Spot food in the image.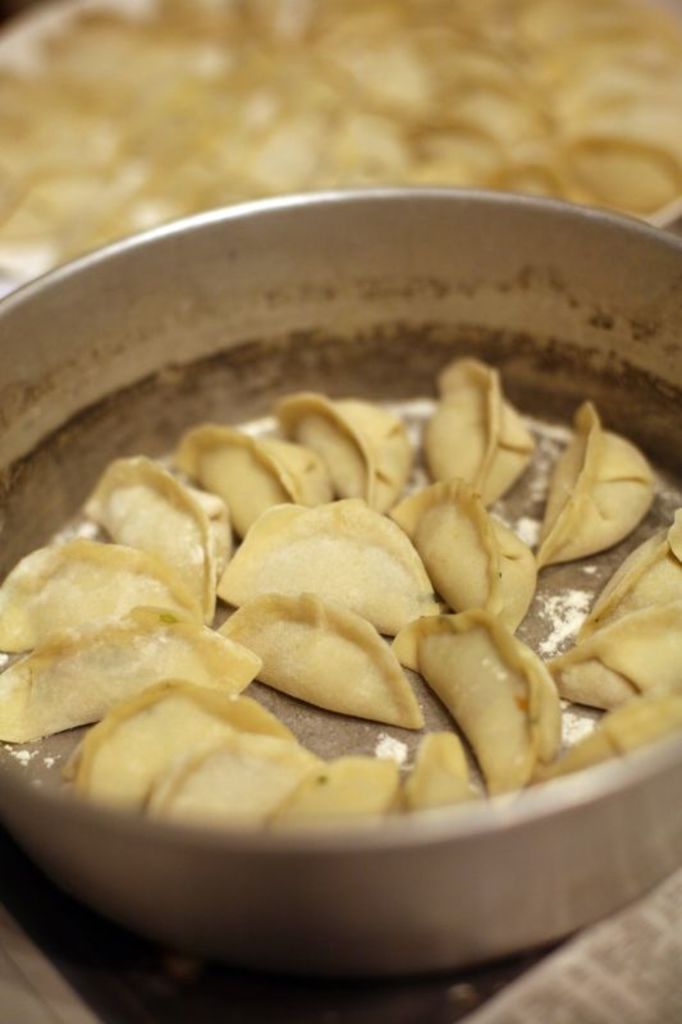
food found at l=214, t=494, r=447, b=637.
